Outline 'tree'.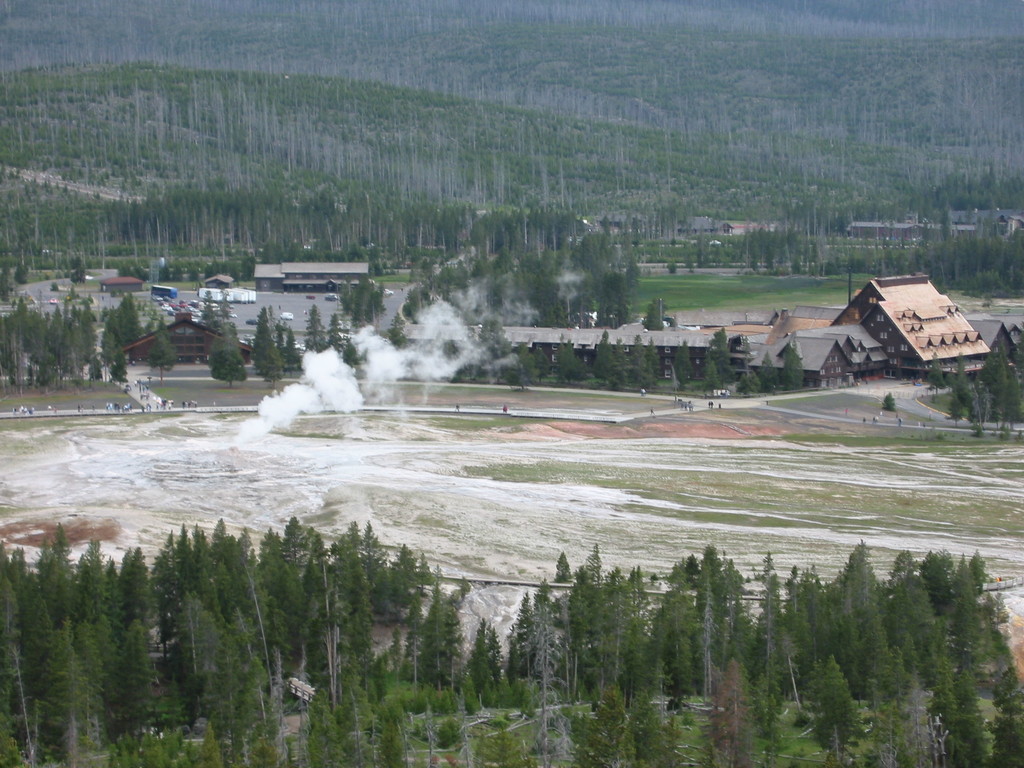
Outline: detection(929, 351, 946, 400).
